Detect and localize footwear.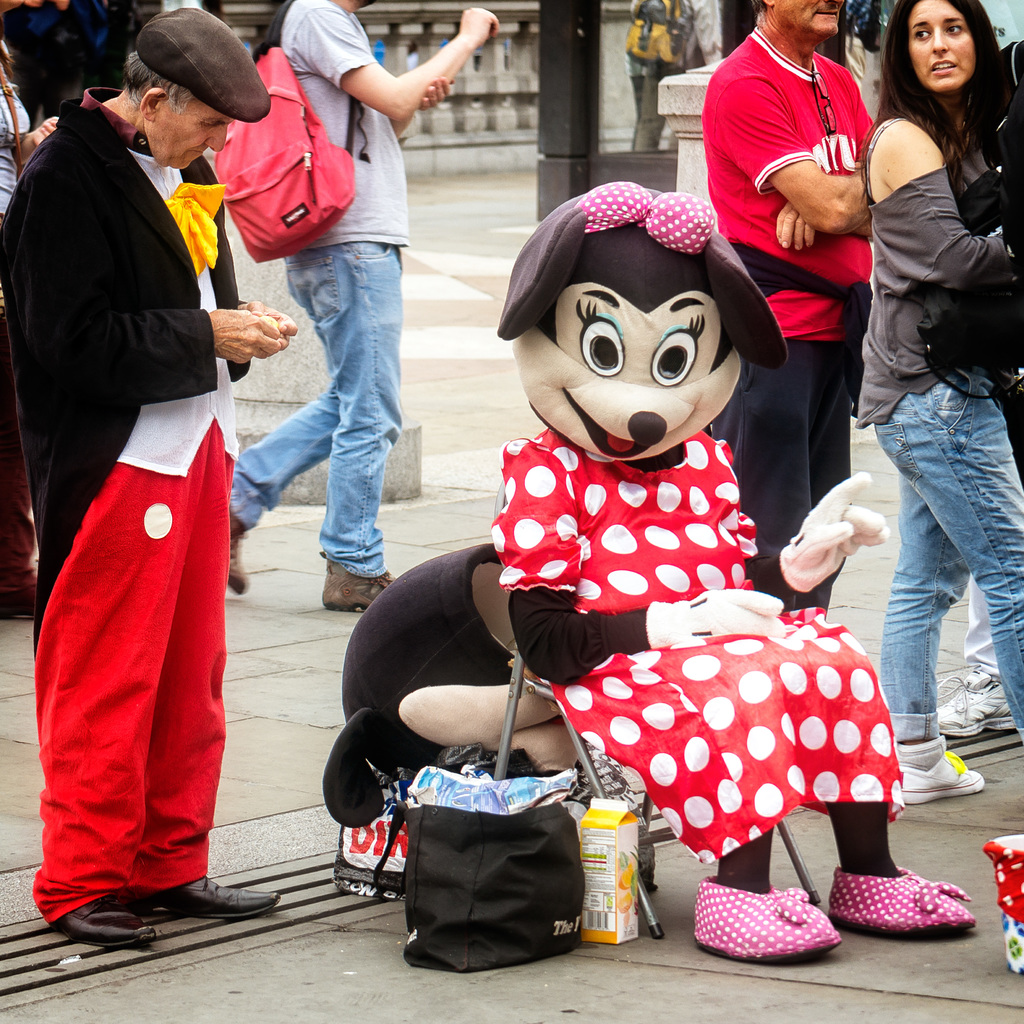
Localized at [x1=129, y1=876, x2=281, y2=913].
